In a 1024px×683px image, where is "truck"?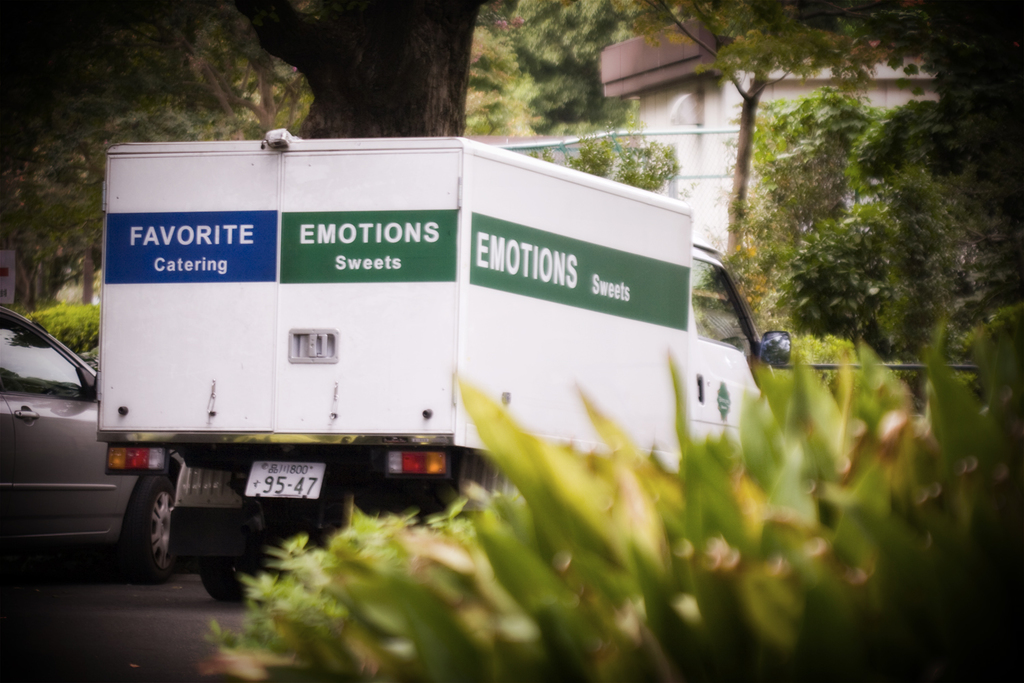
66,94,872,601.
